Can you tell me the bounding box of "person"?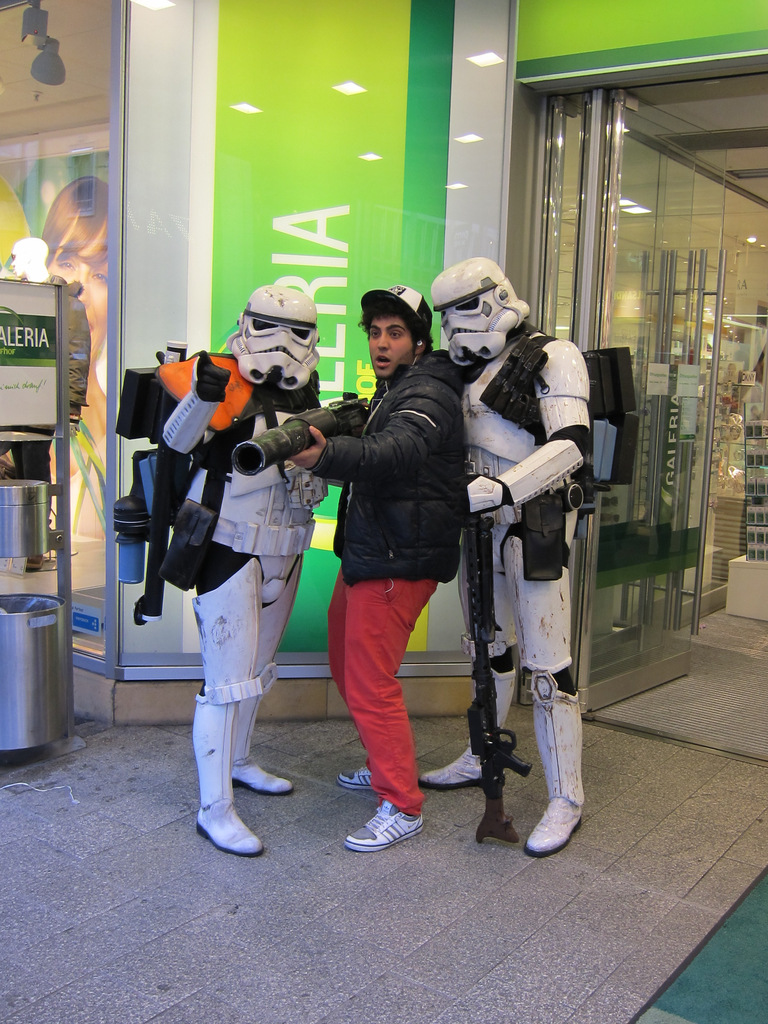
[294, 281, 473, 855].
